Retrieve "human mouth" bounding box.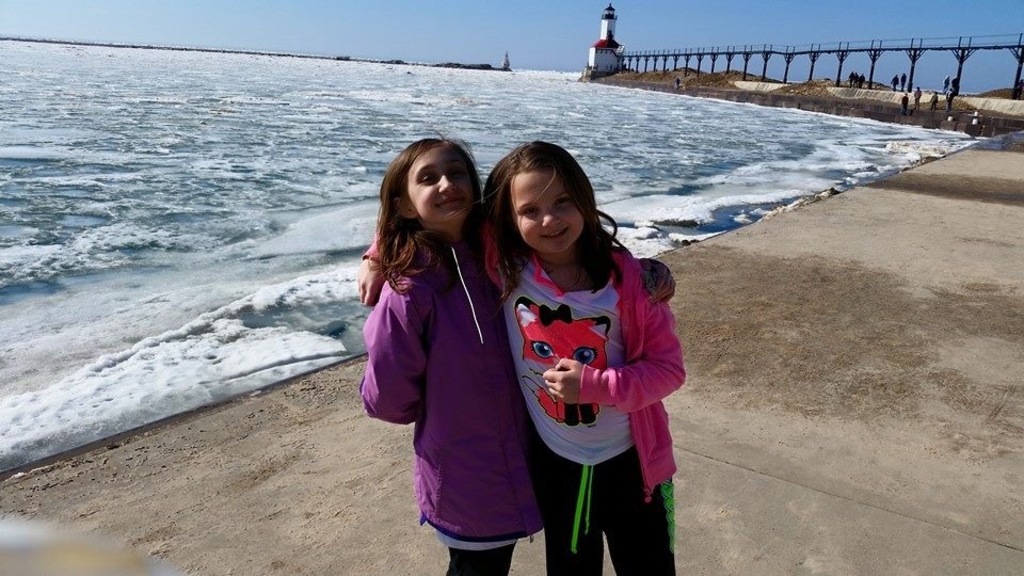
Bounding box: [left=538, top=224, right=567, bottom=238].
